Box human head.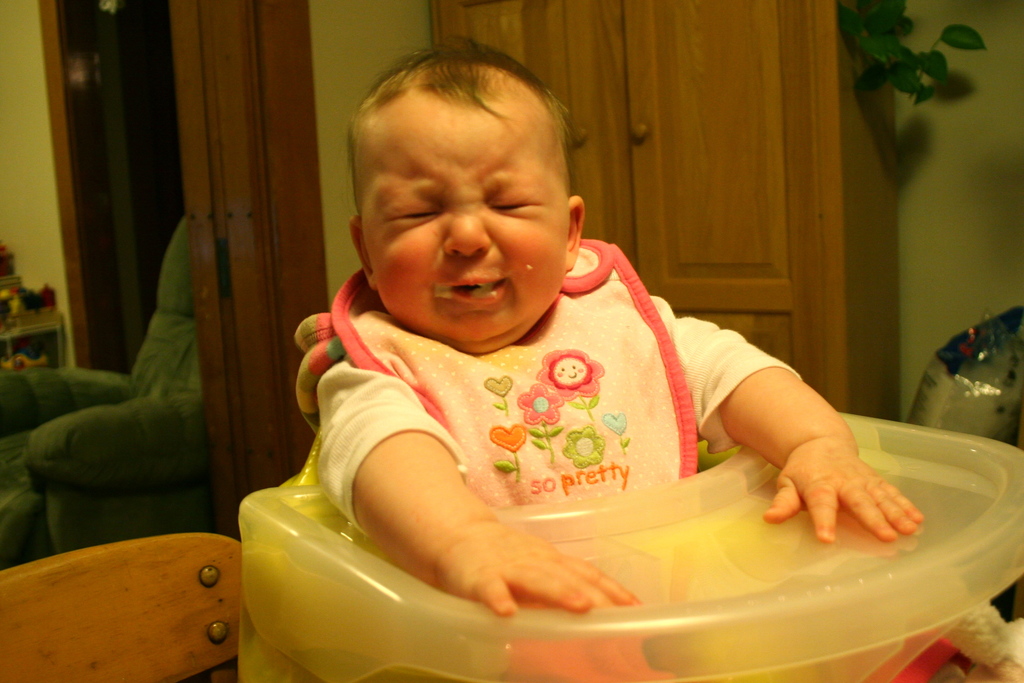
327, 47, 587, 330.
